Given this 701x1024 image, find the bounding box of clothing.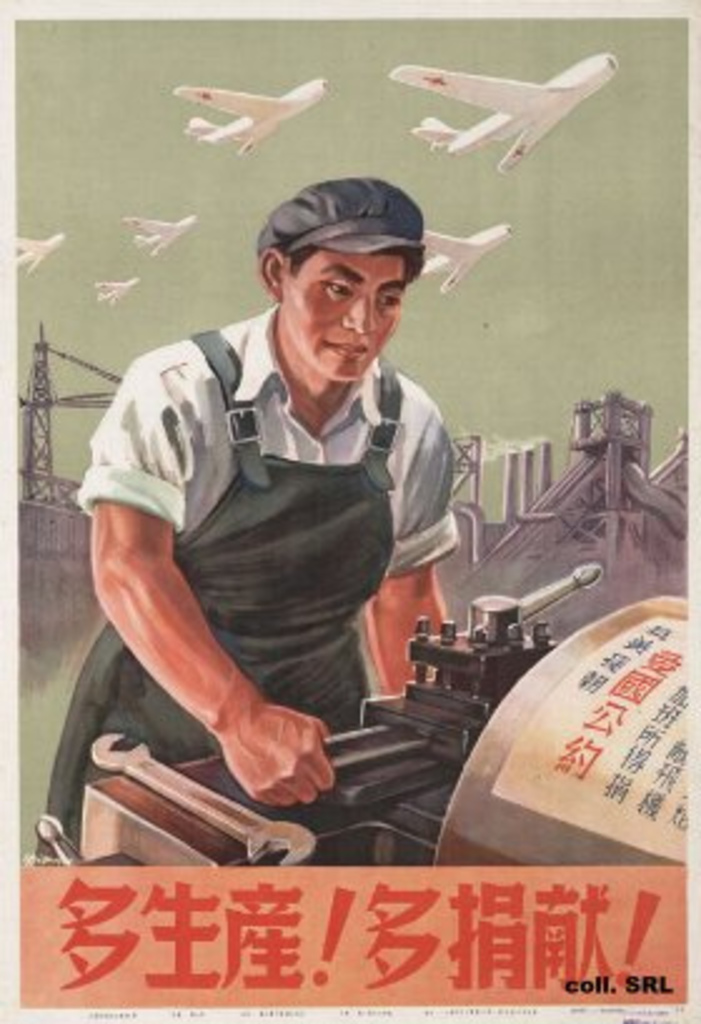
x1=30, y1=300, x2=458, y2=861.
